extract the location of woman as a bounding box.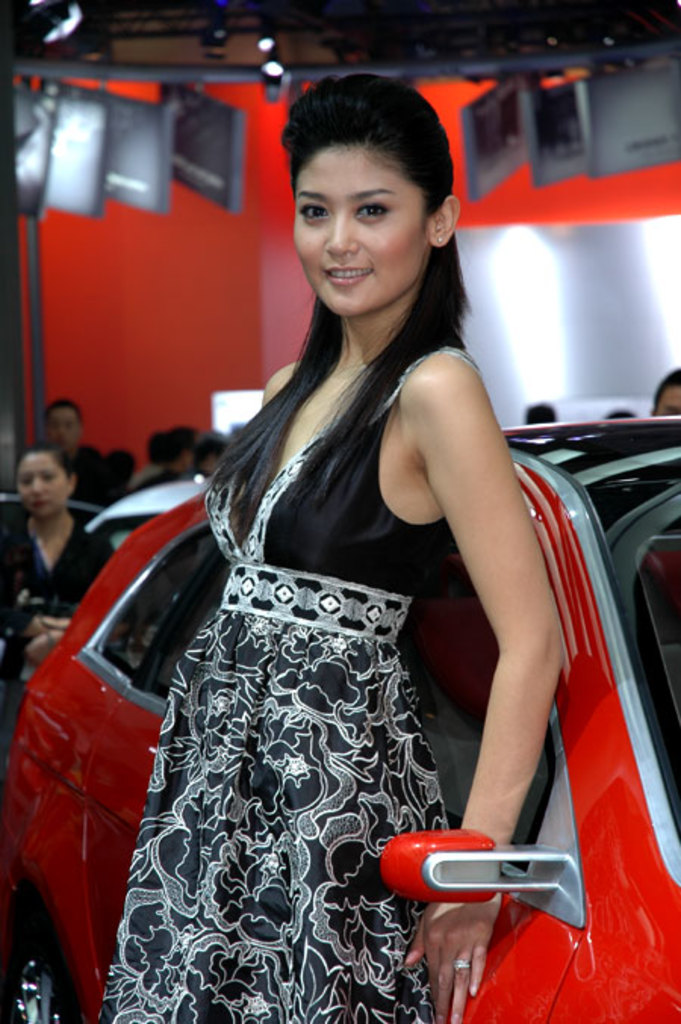
115:91:587:1012.
